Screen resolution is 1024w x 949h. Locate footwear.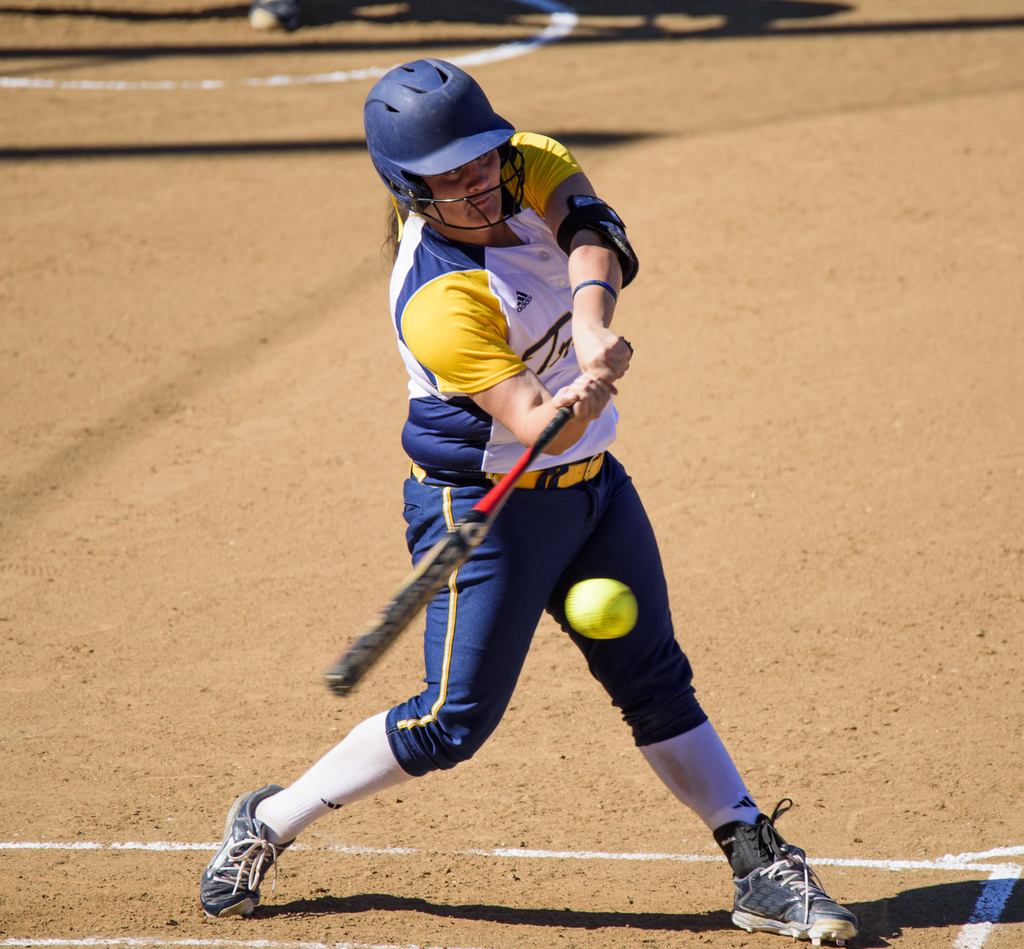
left=197, top=781, right=291, bottom=919.
